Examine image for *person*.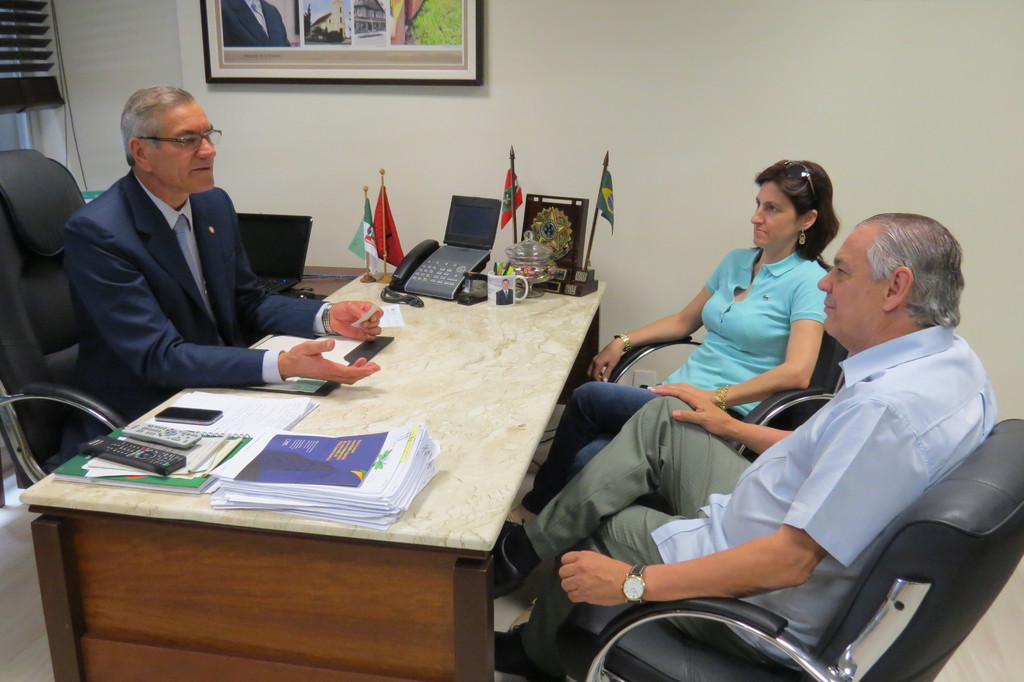
Examination result: bbox=(513, 150, 844, 514).
